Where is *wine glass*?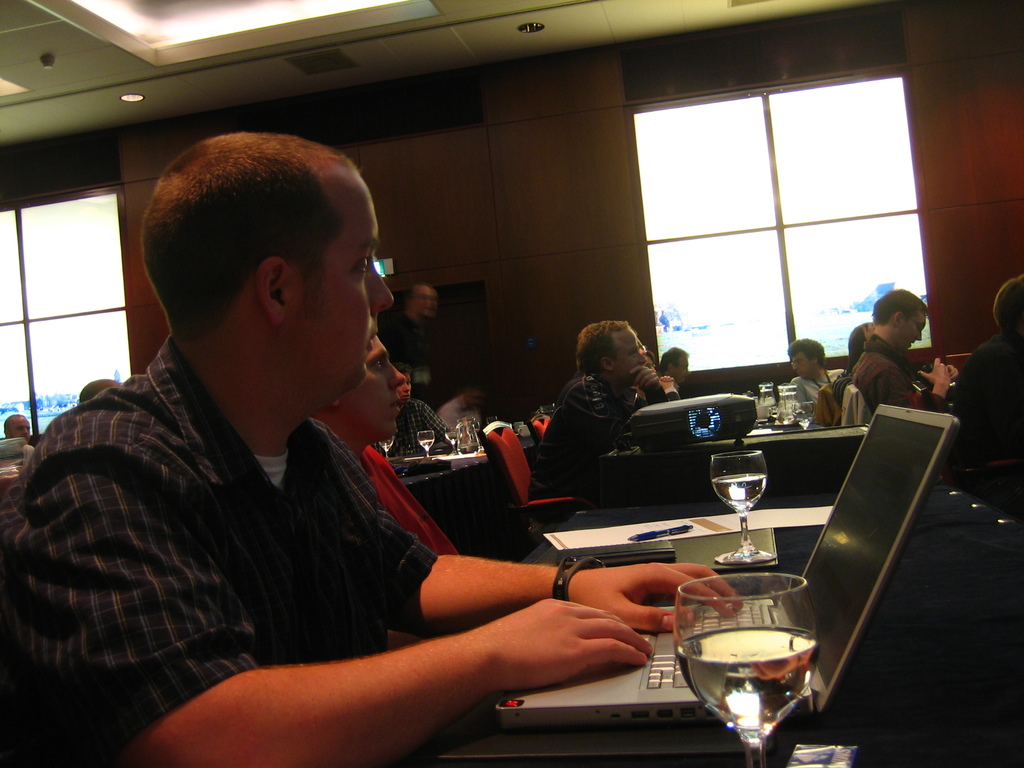
(left=418, top=431, right=435, bottom=461).
